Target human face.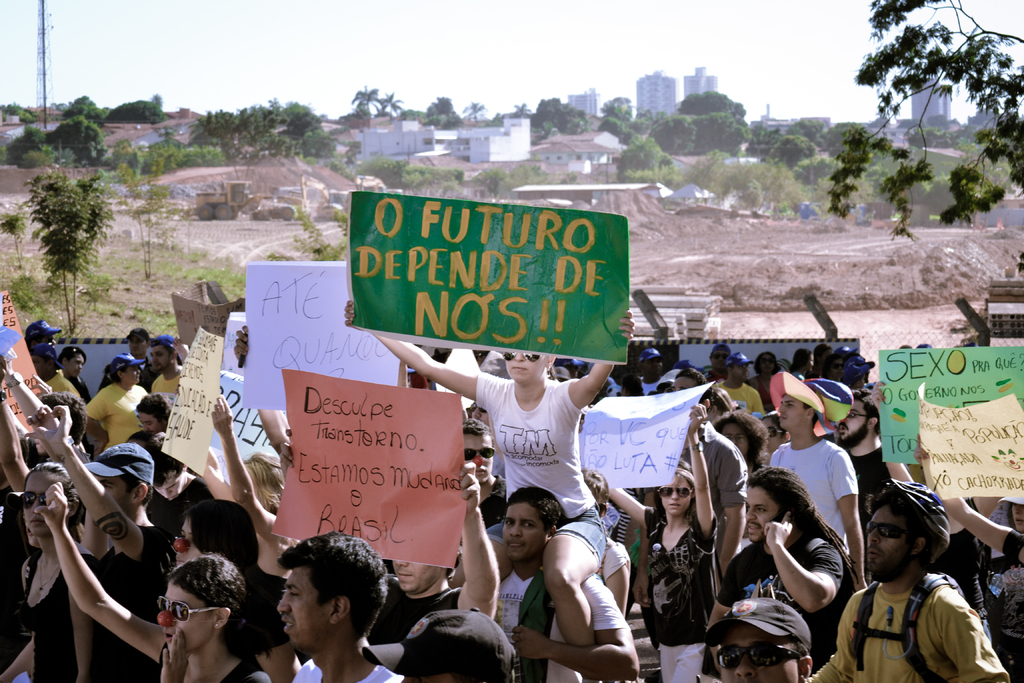
Target region: crop(774, 393, 804, 432).
